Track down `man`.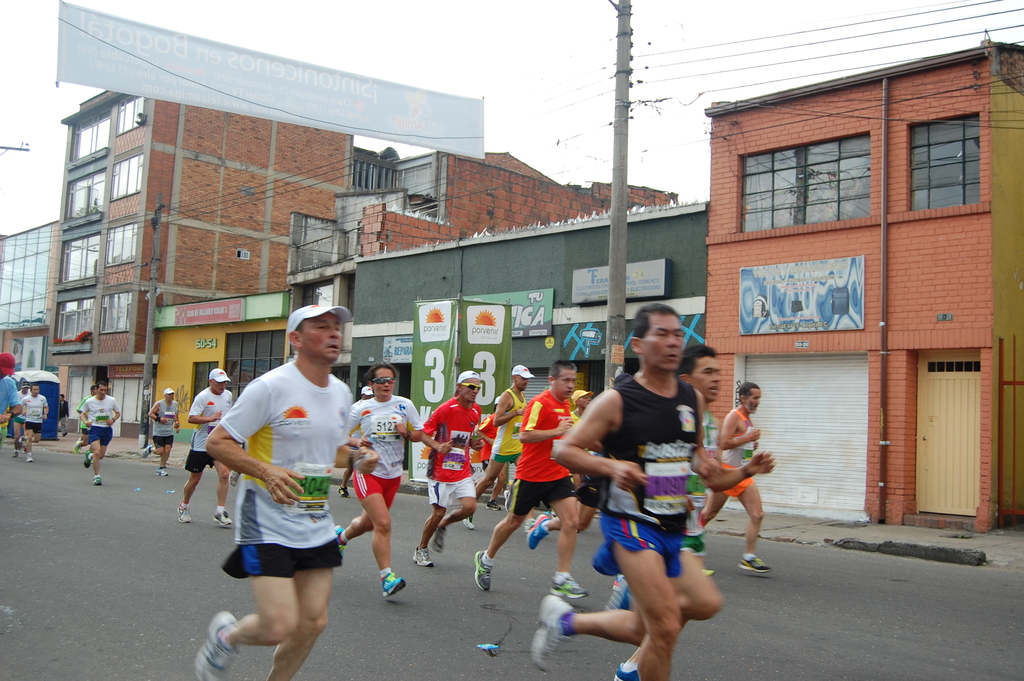
Tracked to [left=480, top=393, right=509, bottom=510].
